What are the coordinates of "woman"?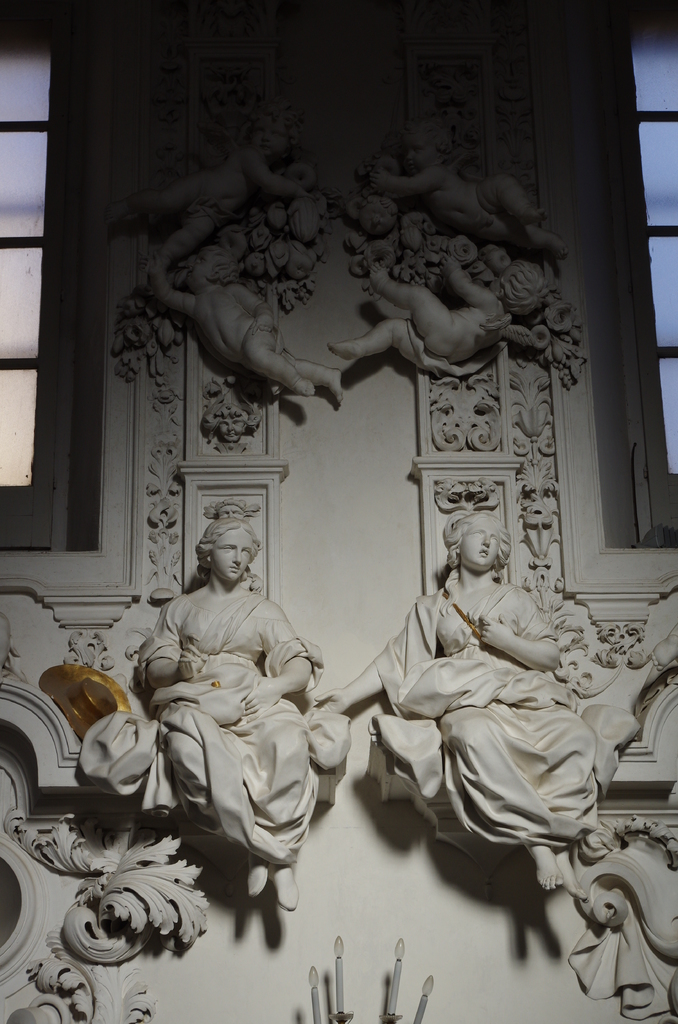
<region>142, 523, 326, 890</region>.
